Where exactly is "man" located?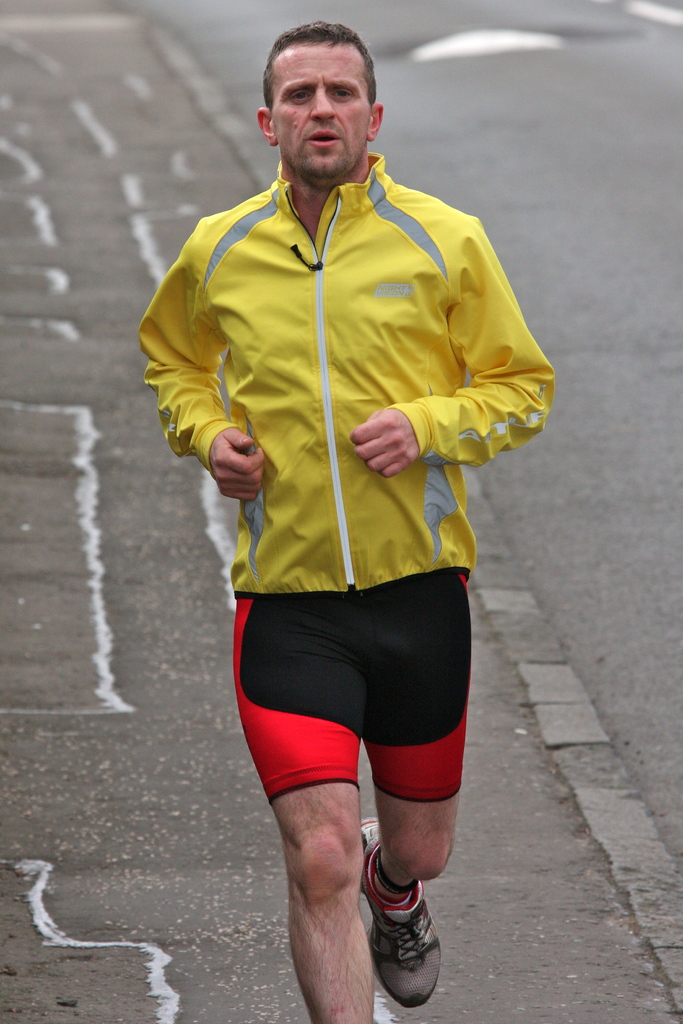
Its bounding box is bbox(154, 46, 549, 1023).
